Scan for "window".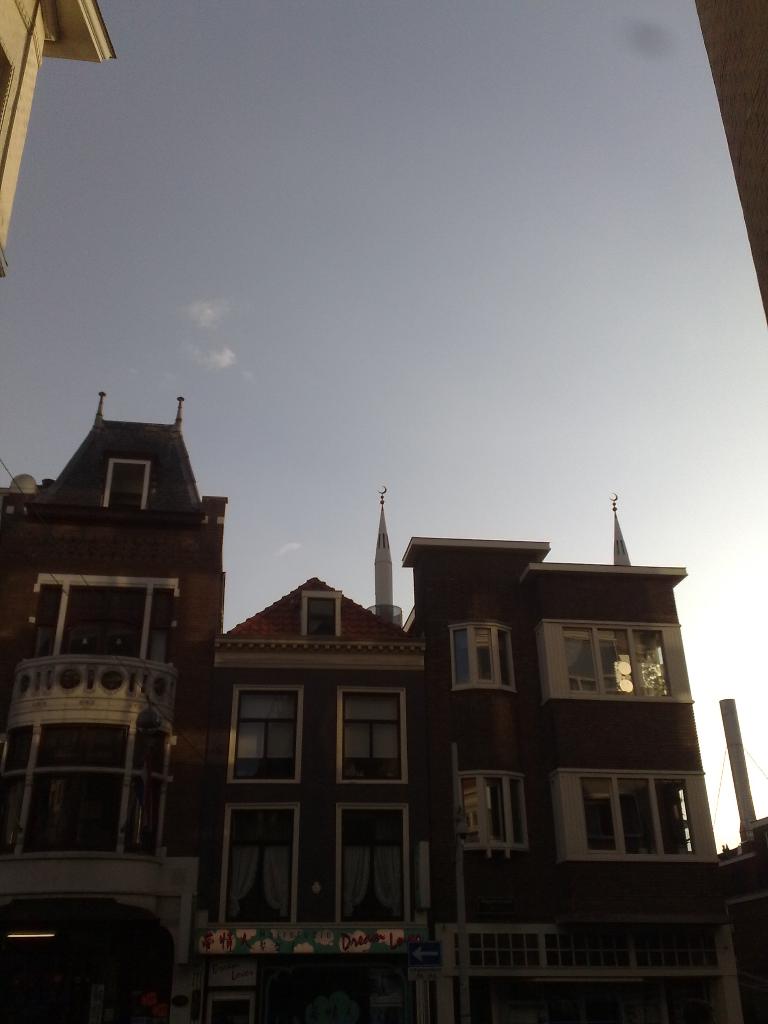
Scan result: [224,802,291,927].
